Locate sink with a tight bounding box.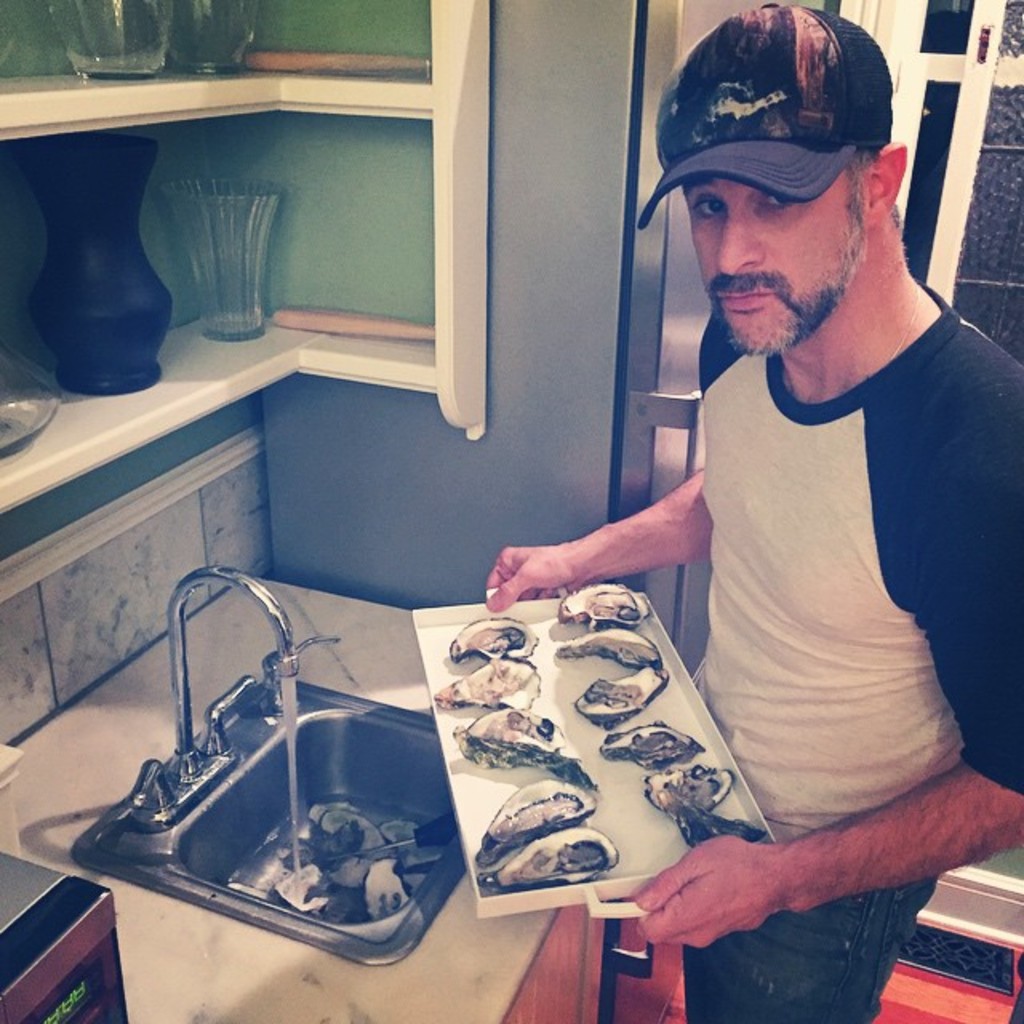
BBox(66, 555, 472, 968).
